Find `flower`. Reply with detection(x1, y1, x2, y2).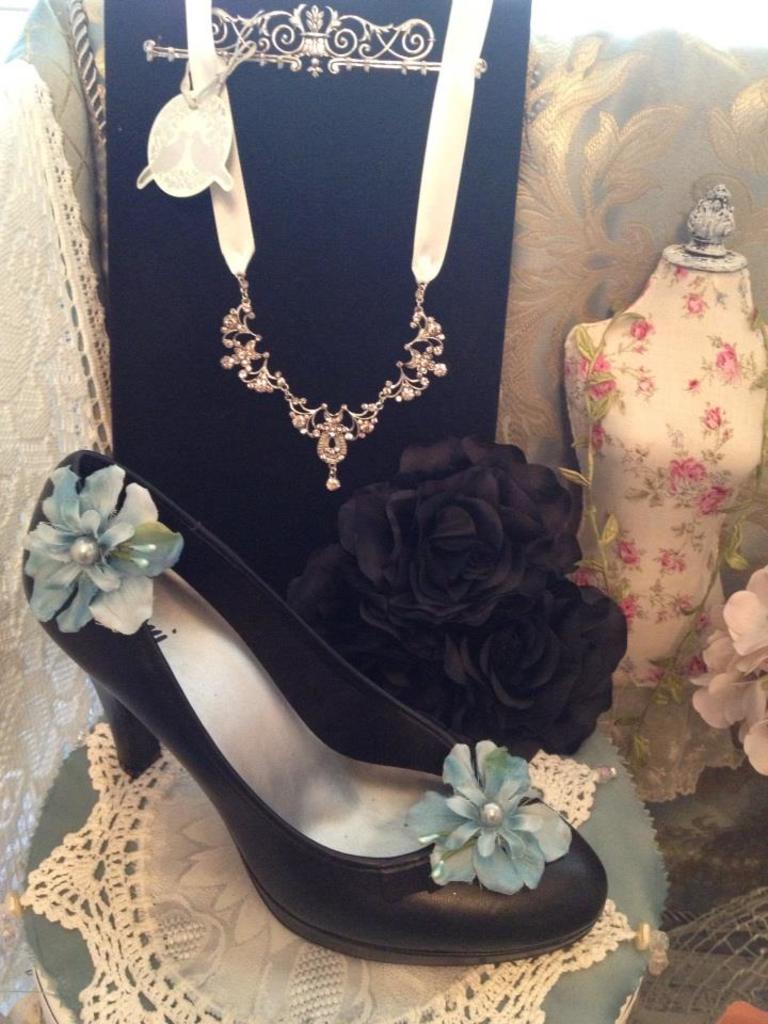
detection(628, 318, 649, 337).
